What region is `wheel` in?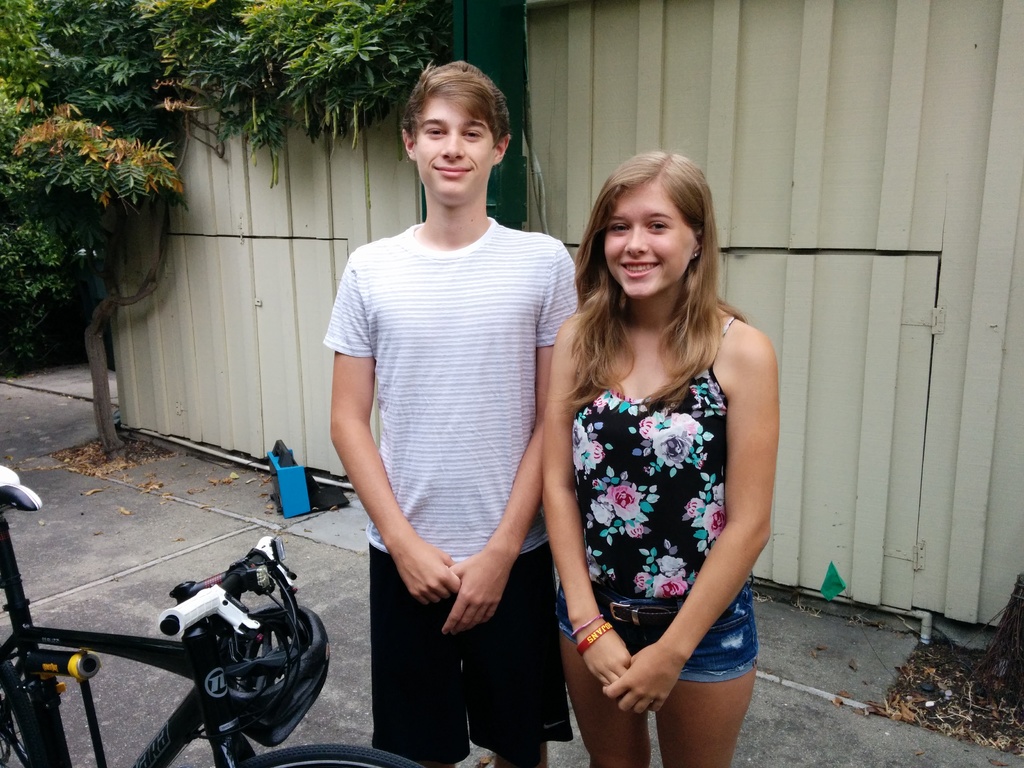
bbox(213, 739, 438, 767).
